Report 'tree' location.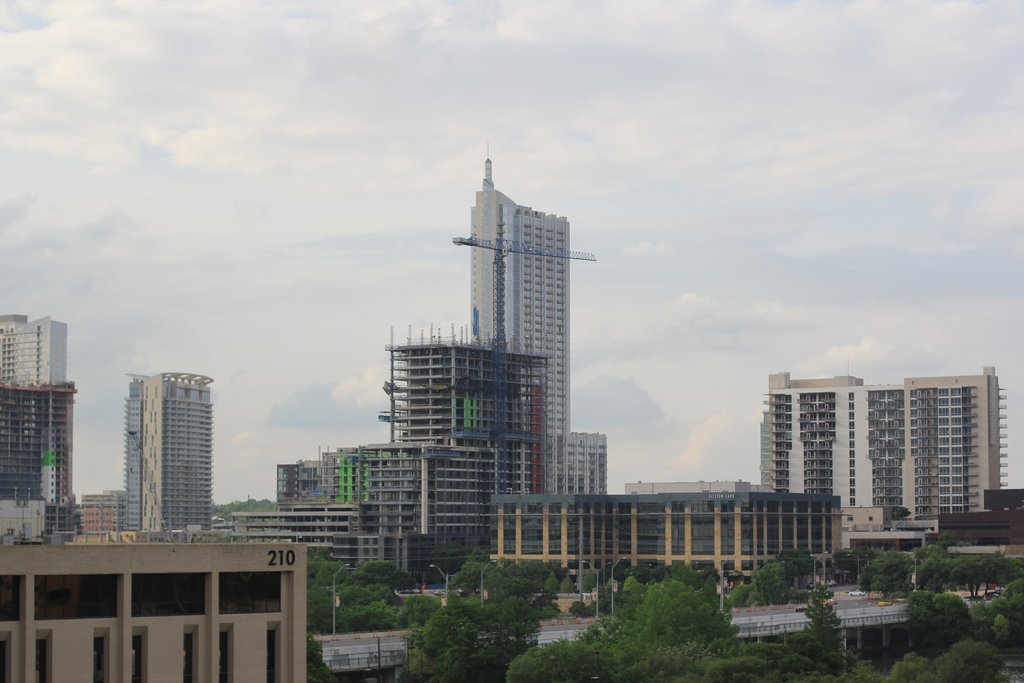
Report: box=[753, 564, 788, 605].
